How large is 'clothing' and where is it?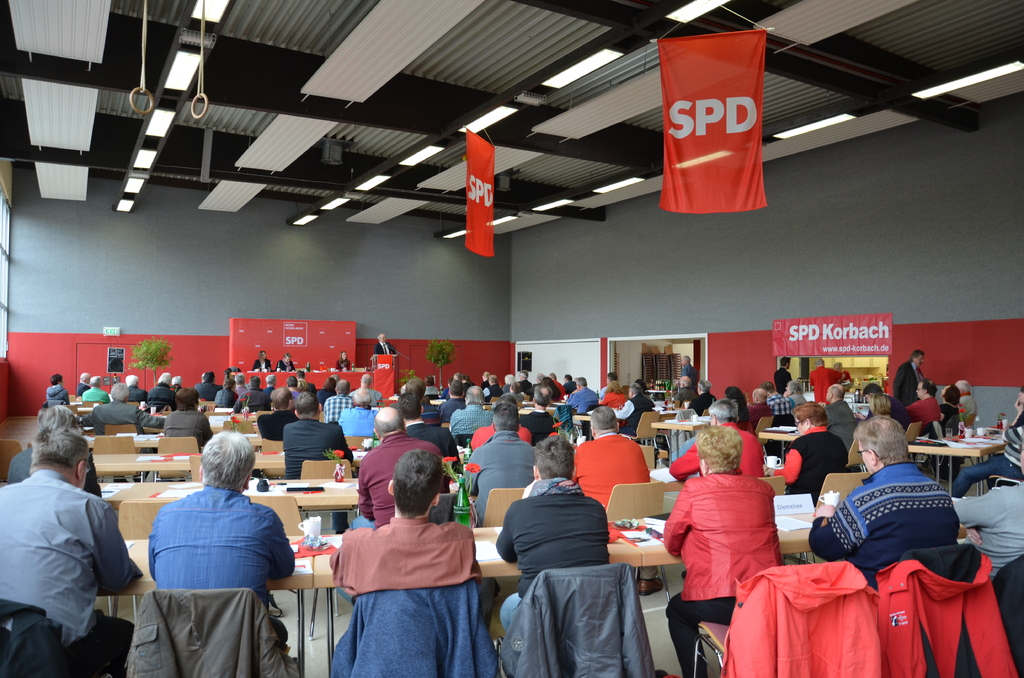
Bounding box: box(86, 397, 147, 427).
